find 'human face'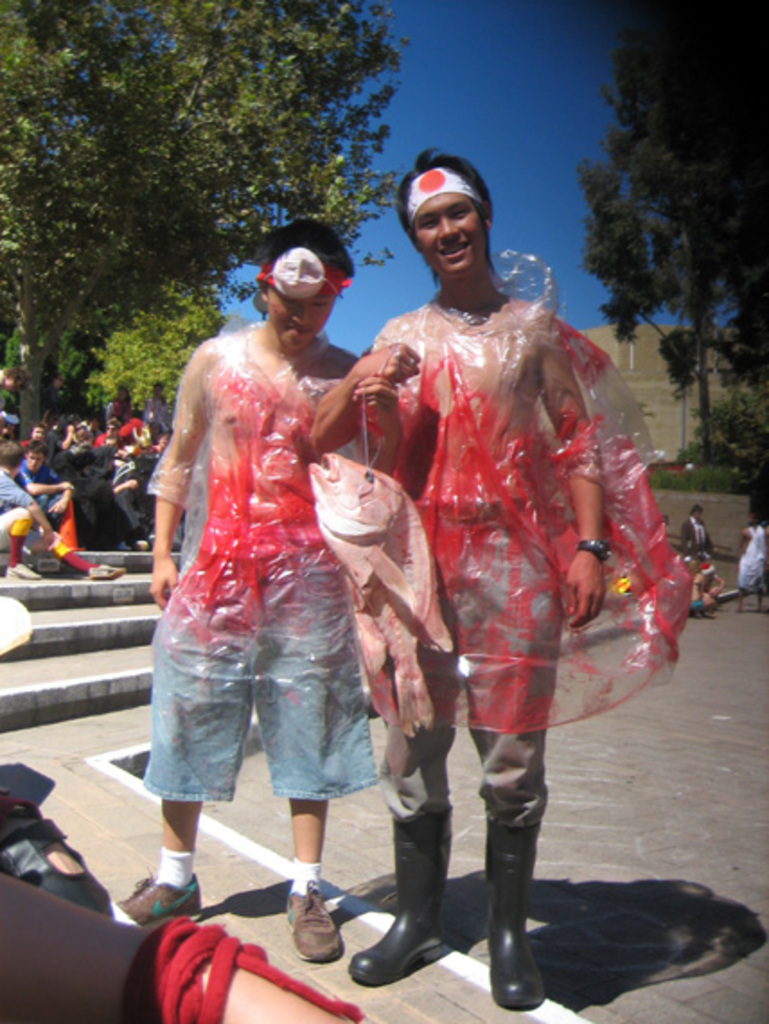
(x1=413, y1=196, x2=483, y2=277)
